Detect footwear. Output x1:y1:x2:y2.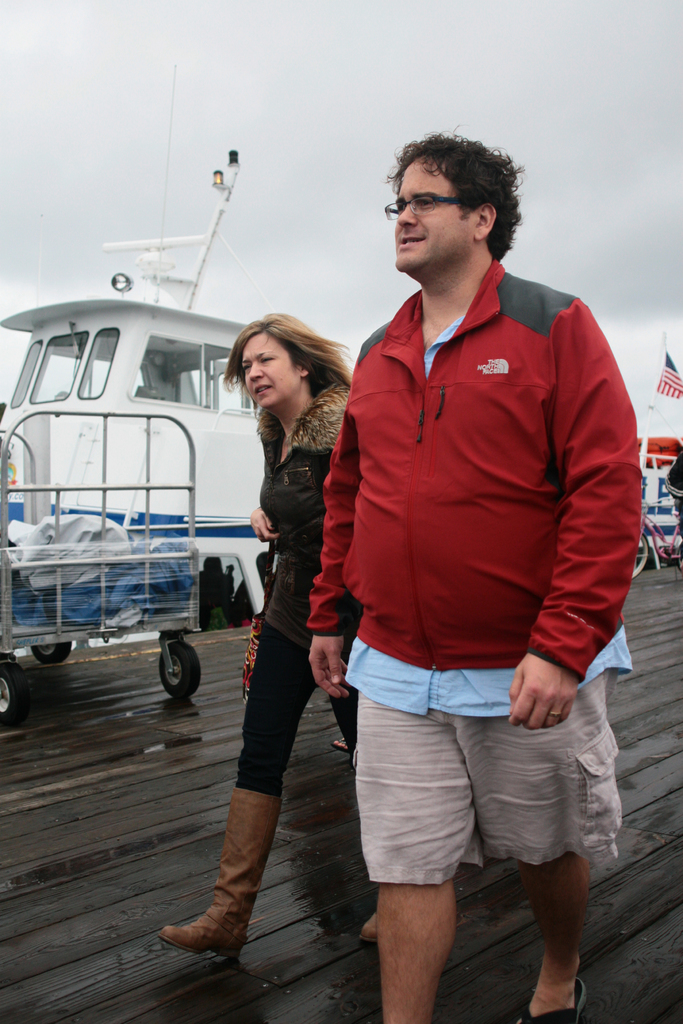
162:800:290:987.
